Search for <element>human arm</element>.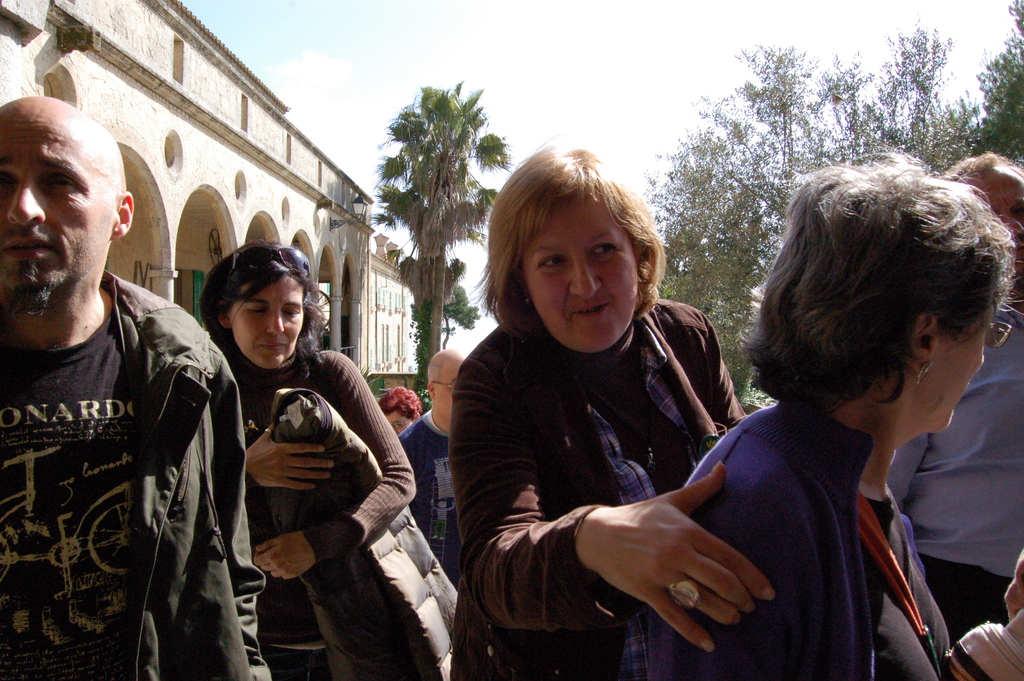
Found at (left=458, top=363, right=792, bottom=659).
